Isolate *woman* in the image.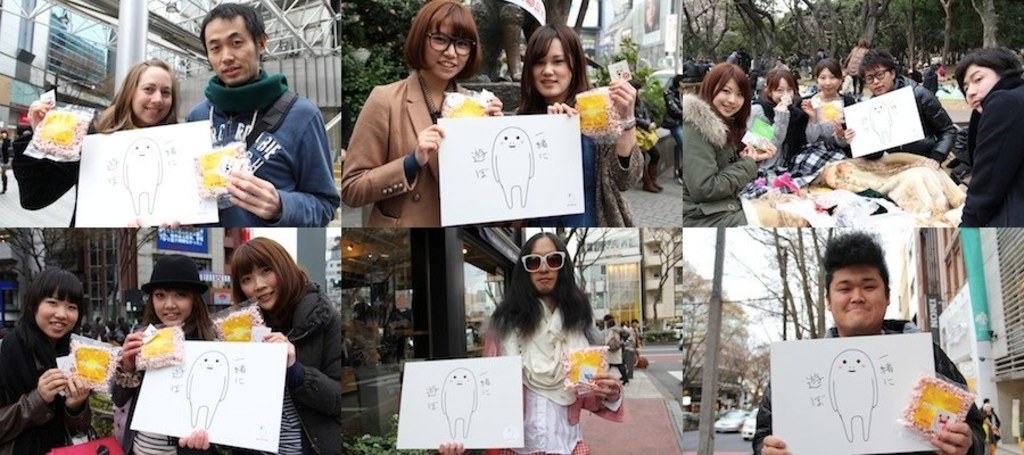
Isolated region: region(210, 217, 371, 454).
